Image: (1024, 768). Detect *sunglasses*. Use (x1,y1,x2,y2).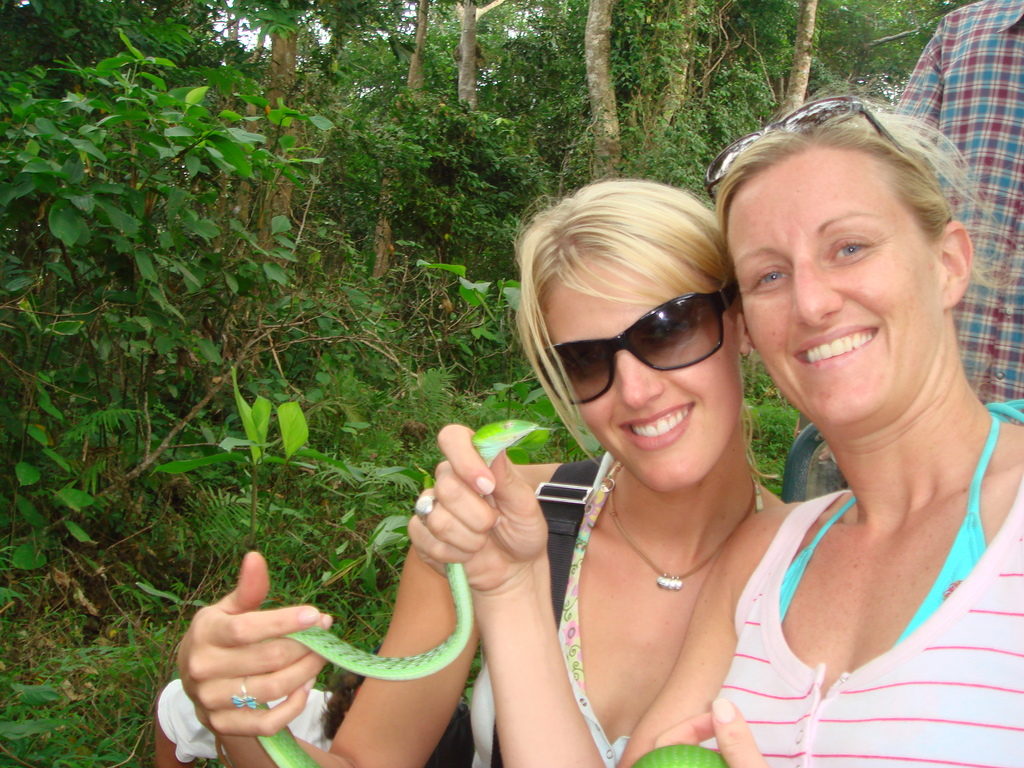
(535,280,740,402).
